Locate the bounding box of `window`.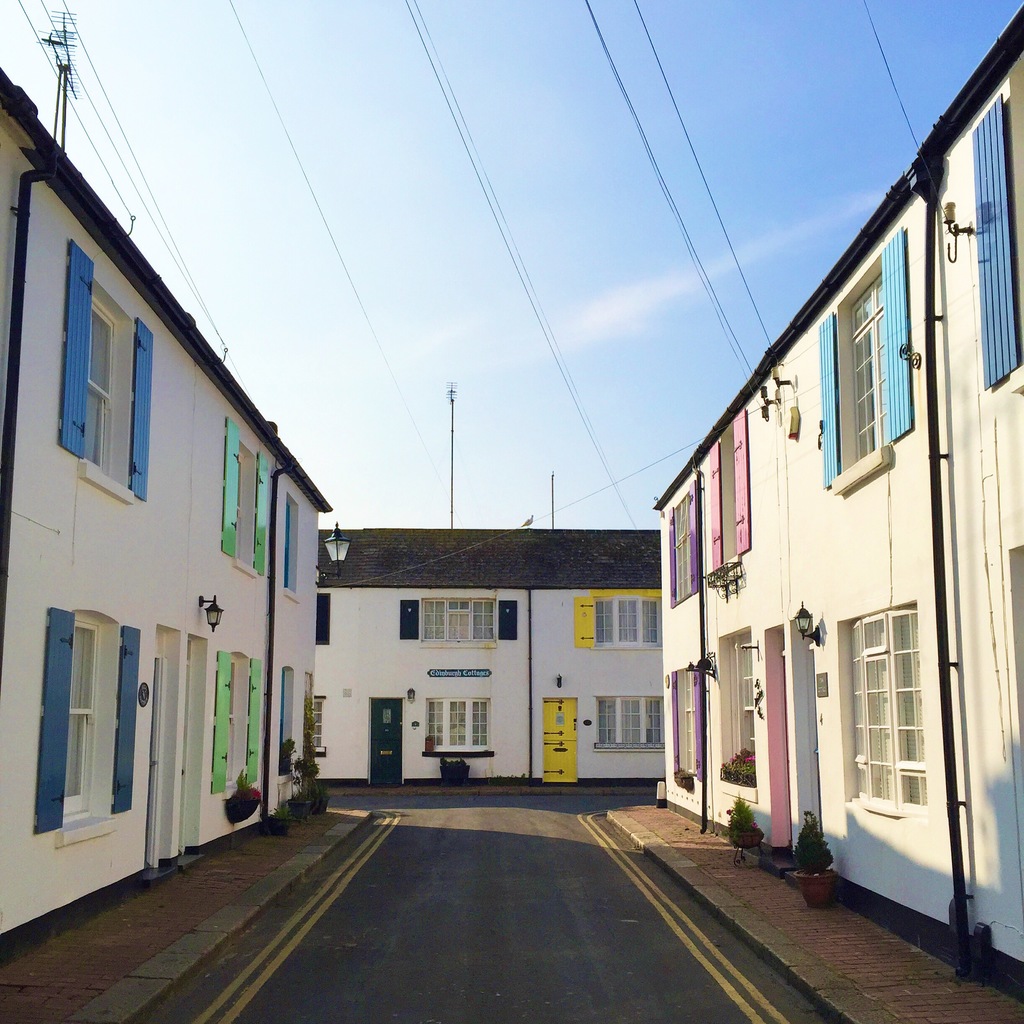
Bounding box: Rect(281, 671, 293, 771).
